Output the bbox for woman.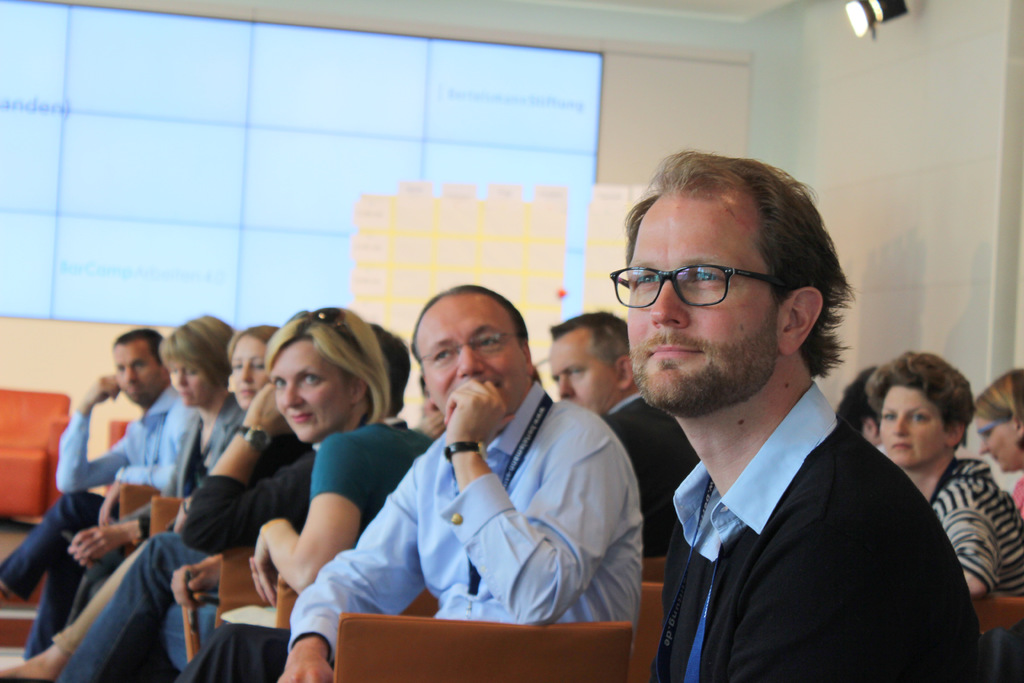
x1=987 y1=369 x2=1023 y2=508.
